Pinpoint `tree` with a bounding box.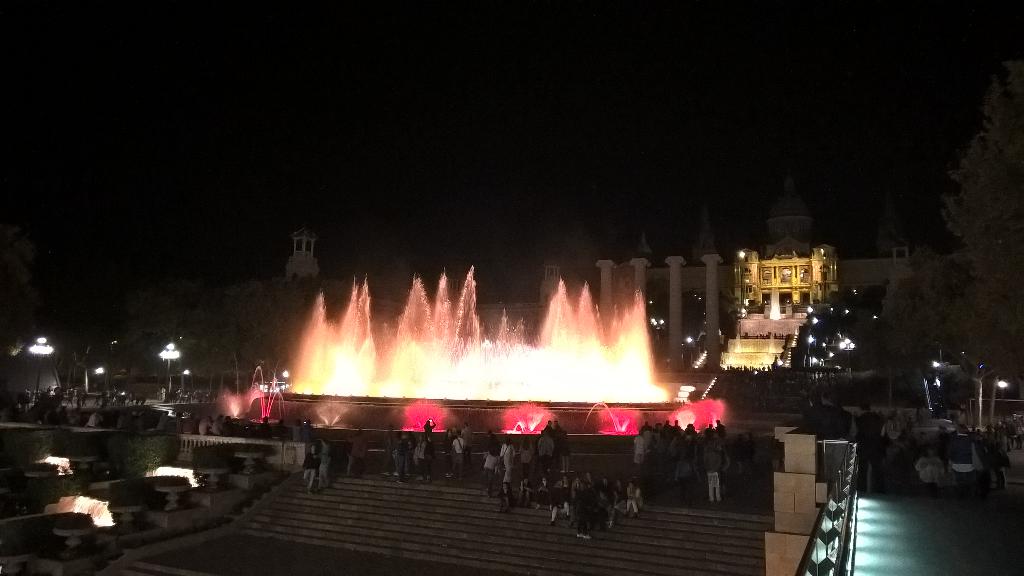
x1=934 y1=99 x2=1023 y2=424.
